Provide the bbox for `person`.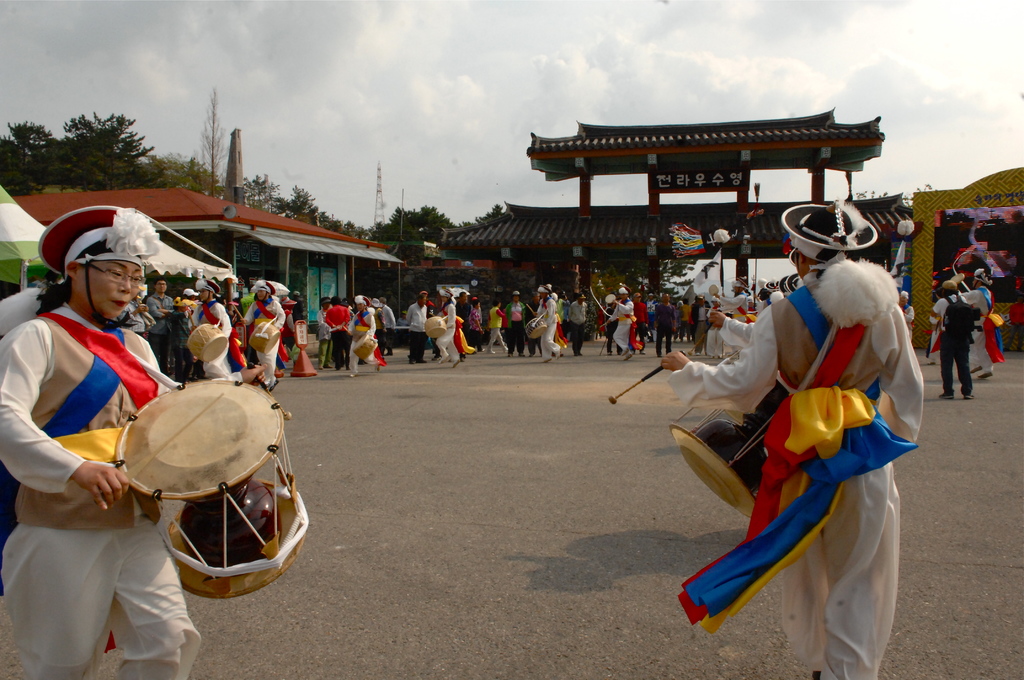
568:293:586:359.
